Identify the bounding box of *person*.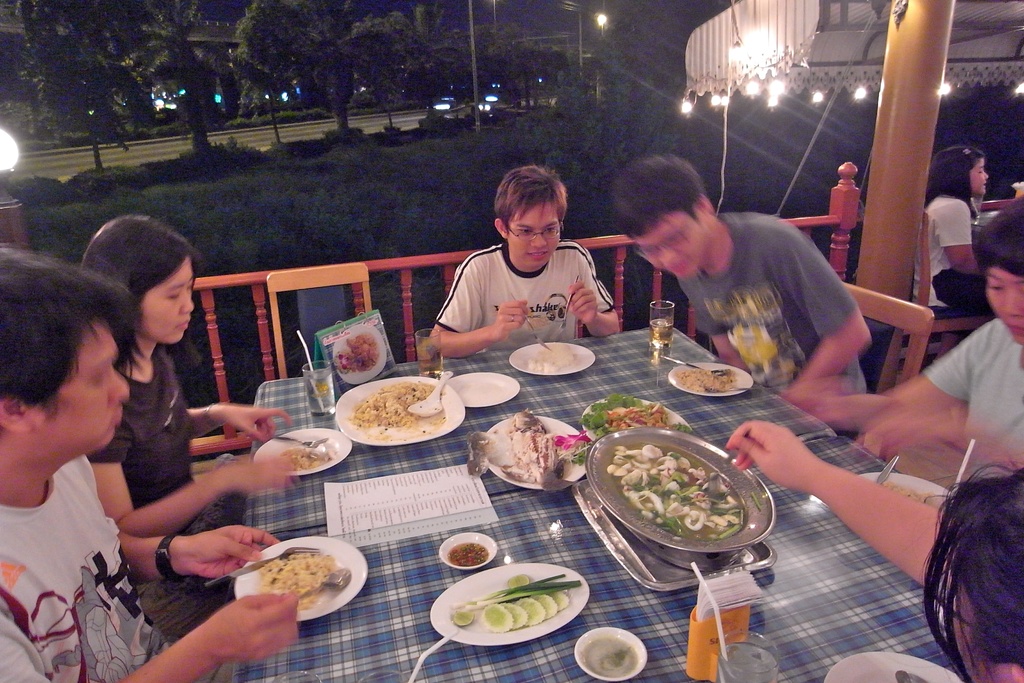
box=[80, 211, 301, 529].
